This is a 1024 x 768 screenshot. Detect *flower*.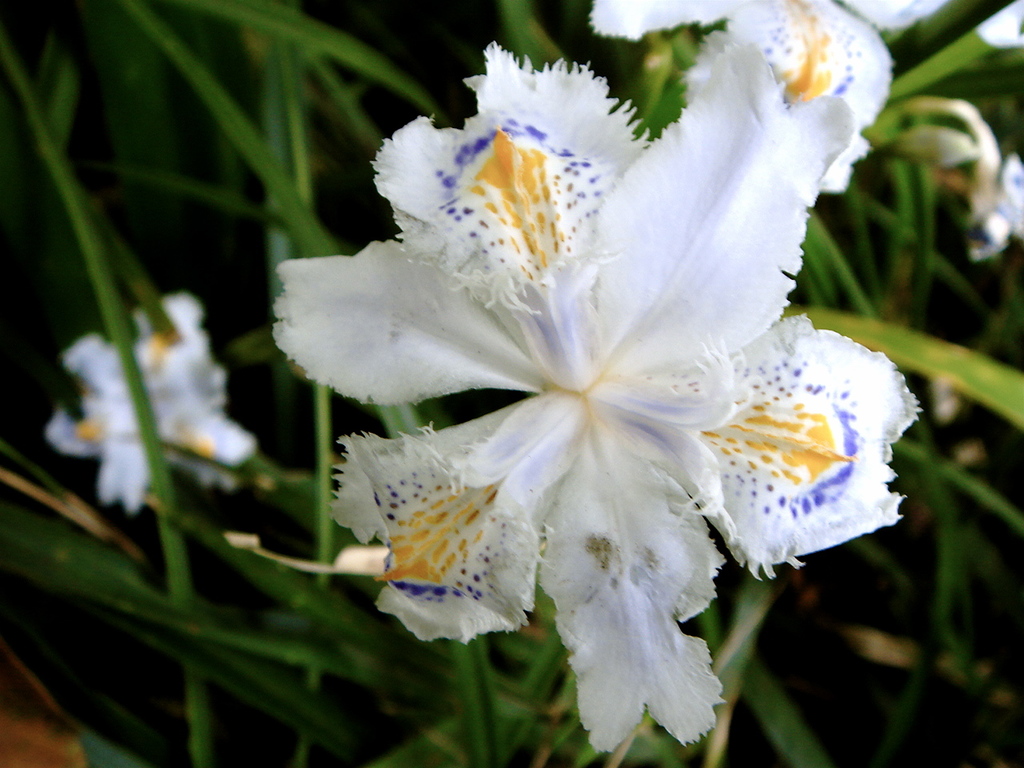
Rect(296, 0, 933, 762).
